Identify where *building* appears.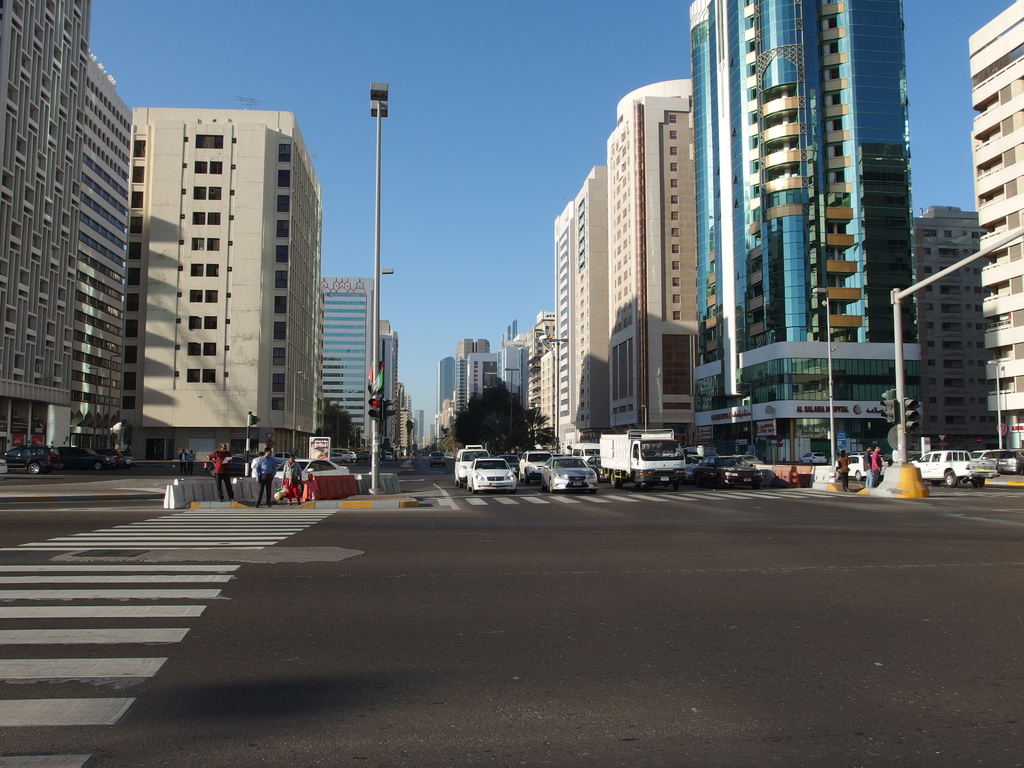
Appears at (0, 0, 126, 451).
